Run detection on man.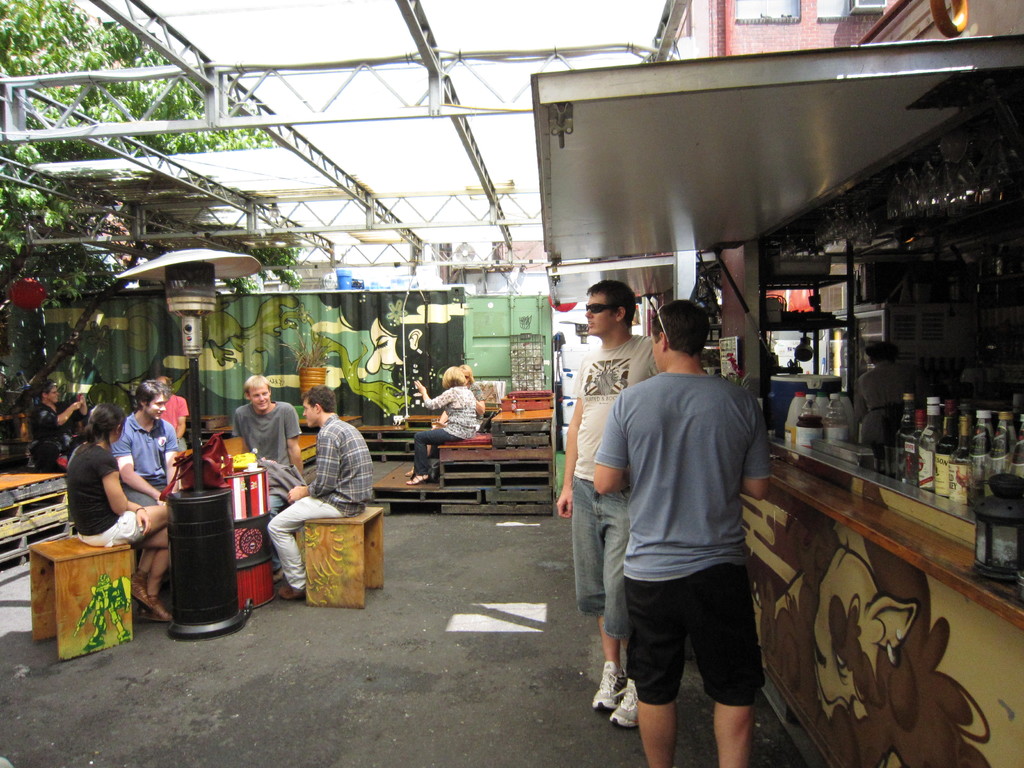
Result: bbox=(232, 376, 302, 580).
